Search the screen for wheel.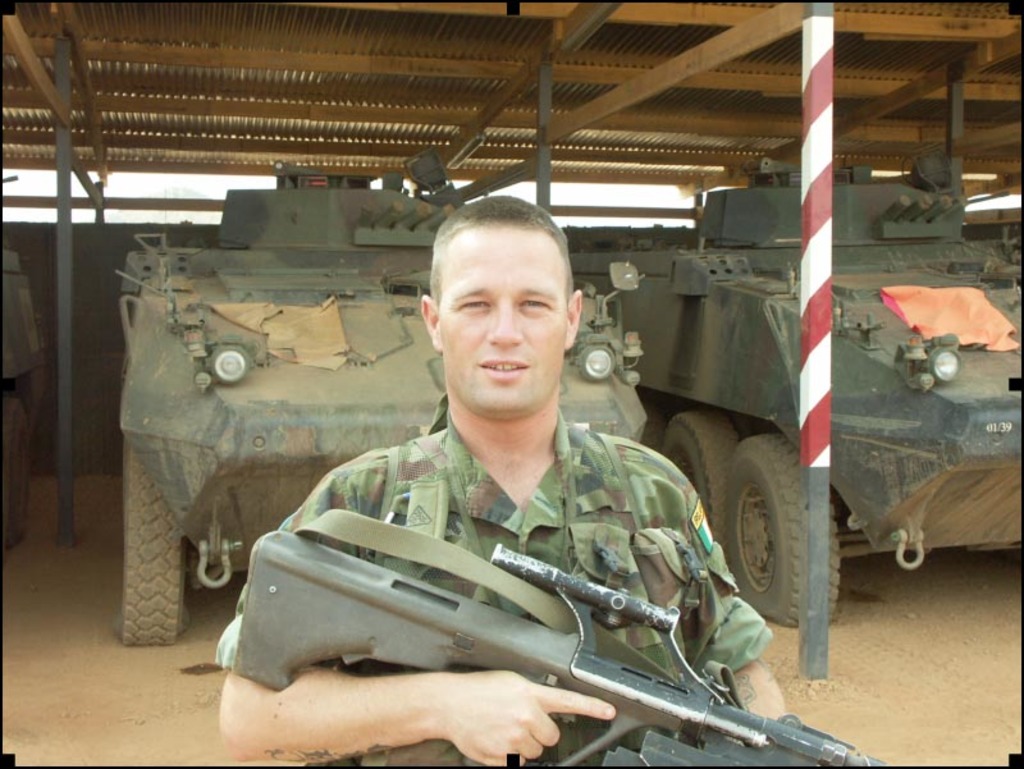
Found at {"left": 109, "top": 488, "right": 184, "bottom": 651}.
